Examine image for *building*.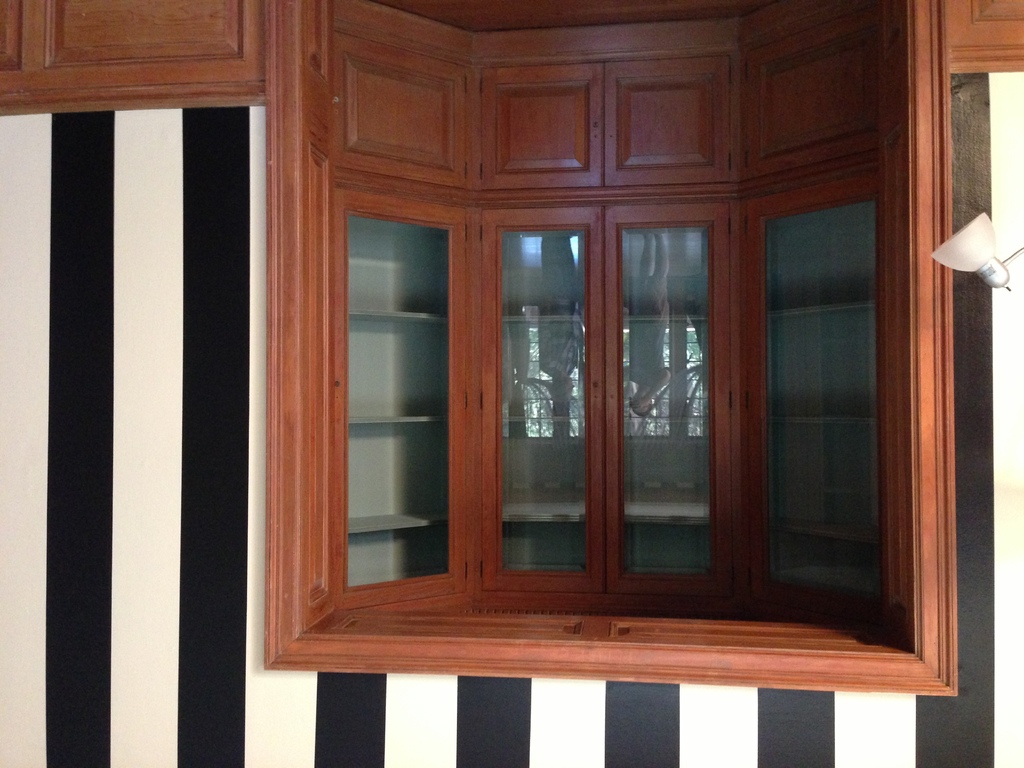
Examination result: [1, 1, 1023, 766].
